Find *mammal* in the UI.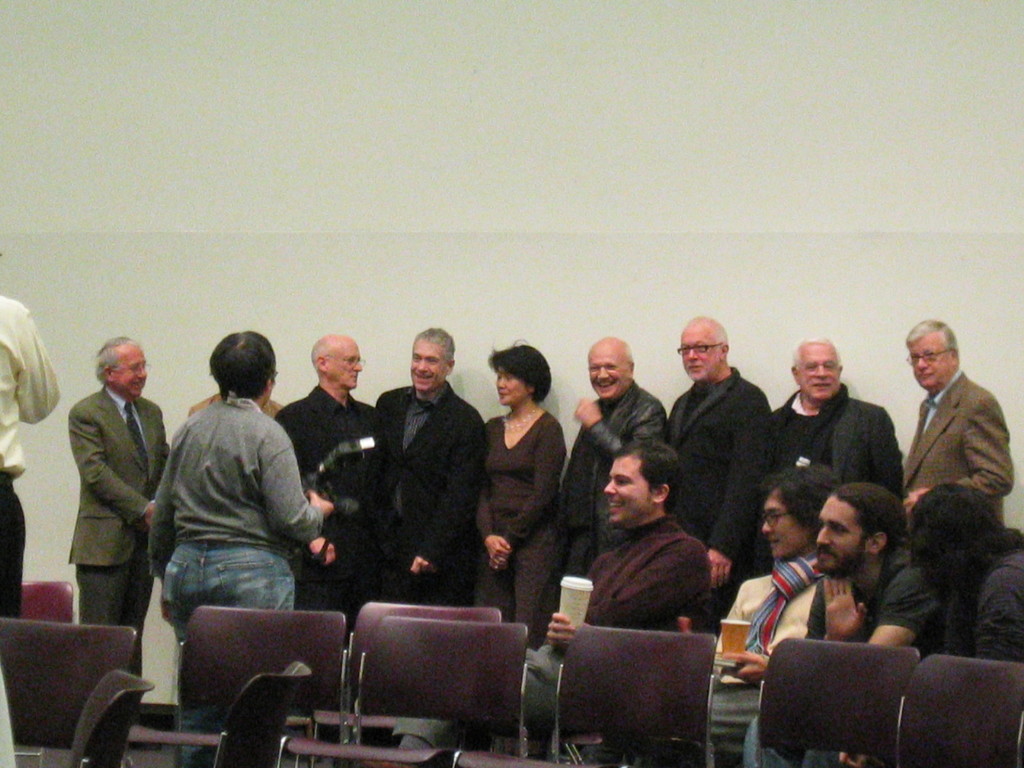
UI element at left=666, top=309, right=781, bottom=616.
